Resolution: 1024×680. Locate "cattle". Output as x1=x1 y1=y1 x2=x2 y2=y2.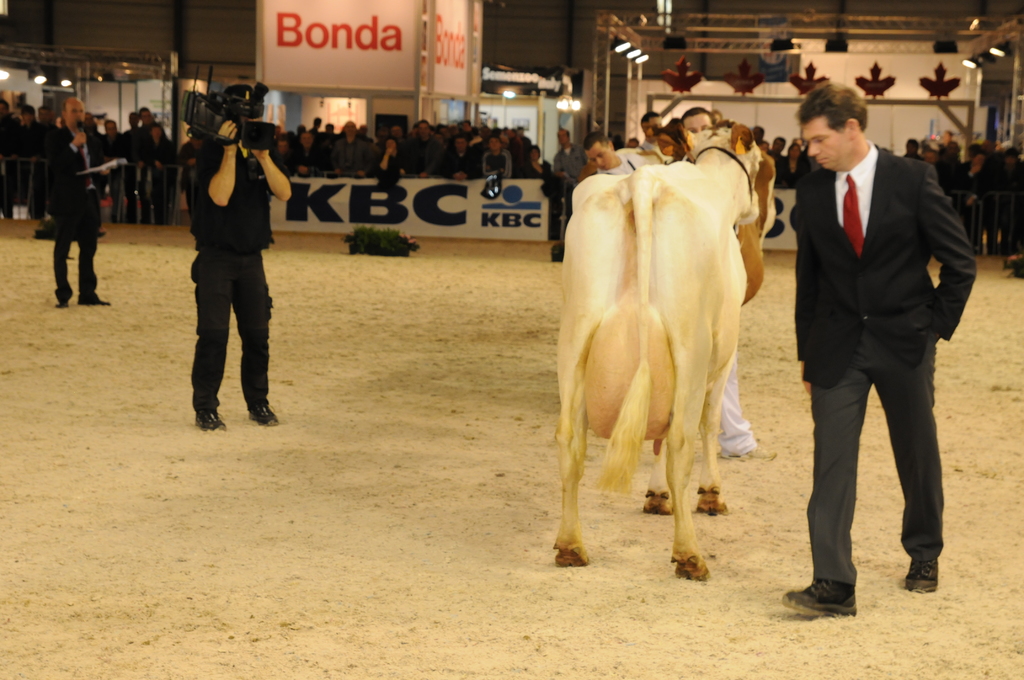
x1=531 y1=131 x2=787 y2=589.
